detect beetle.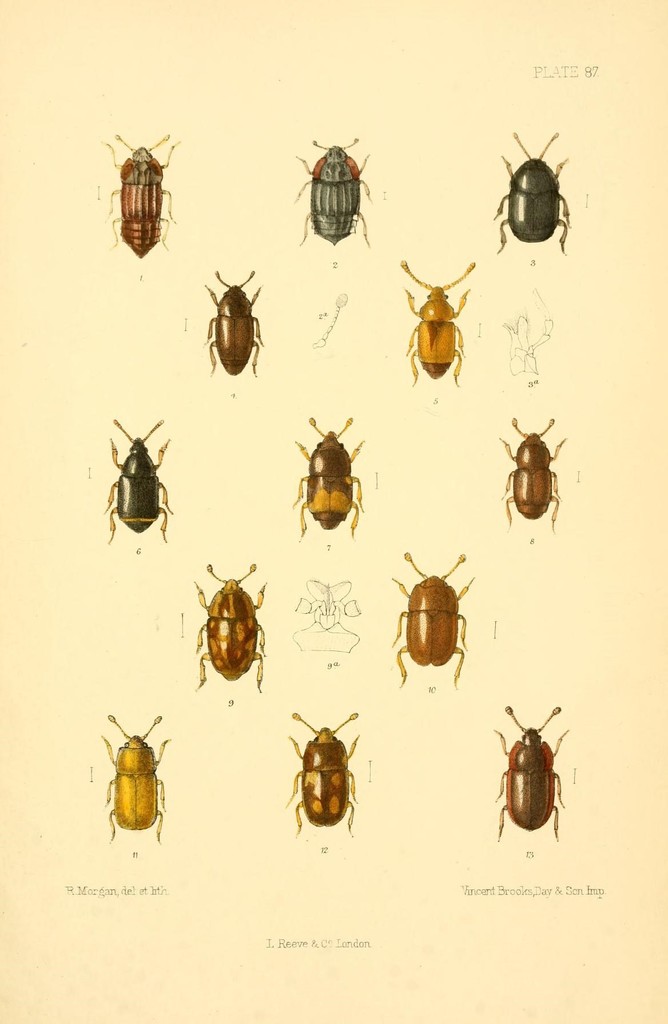
Detected at Rect(402, 264, 477, 388).
